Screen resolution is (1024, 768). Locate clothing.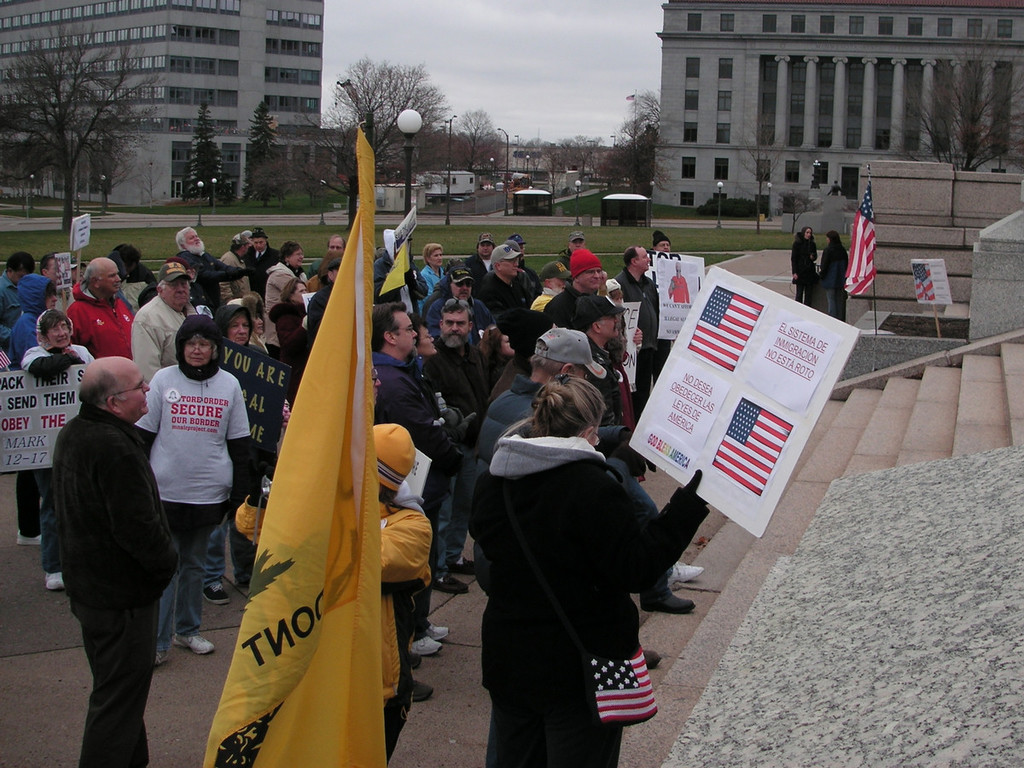
crop(462, 370, 548, 600).
